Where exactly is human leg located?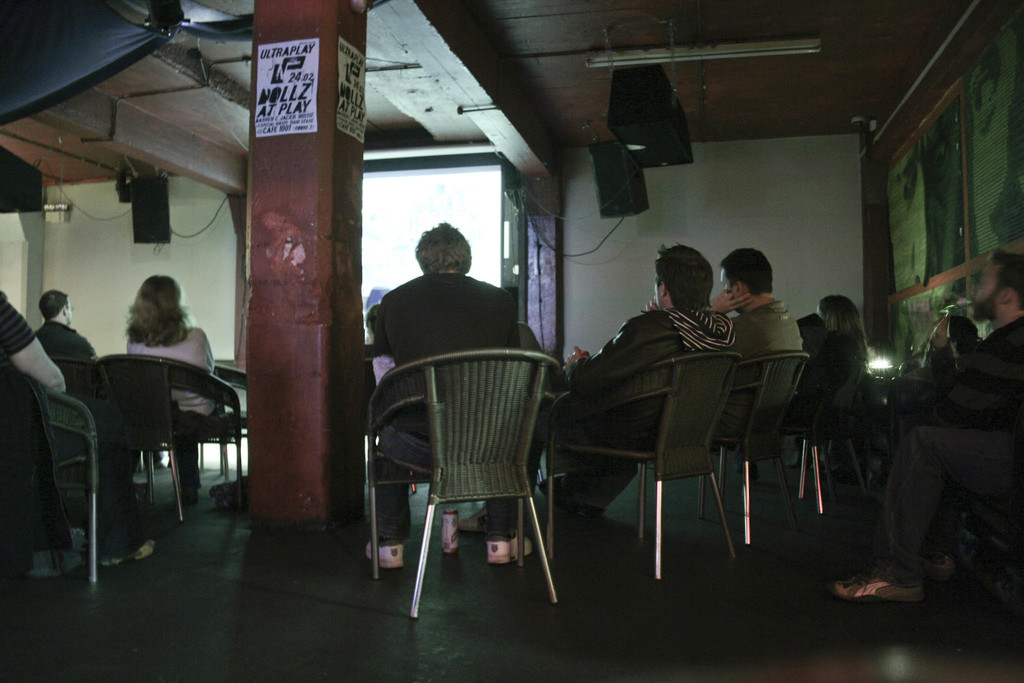
Its bounding box is (489, 498, 520, 565).
